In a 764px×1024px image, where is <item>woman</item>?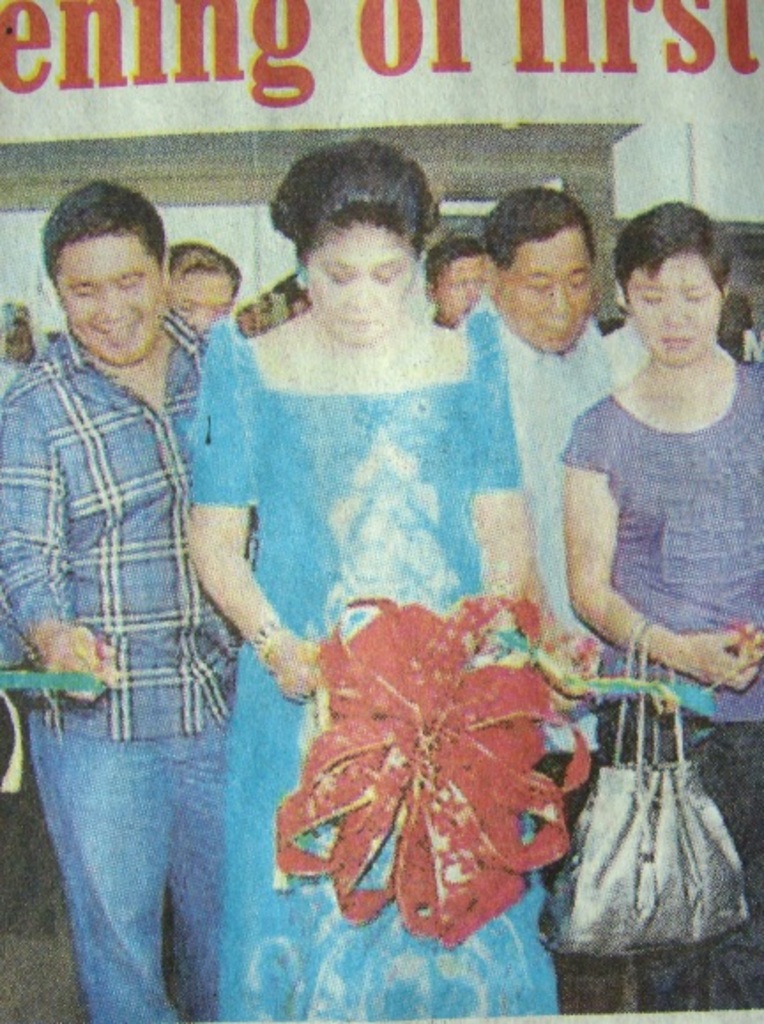
locate(536, 225, 757, 874).
